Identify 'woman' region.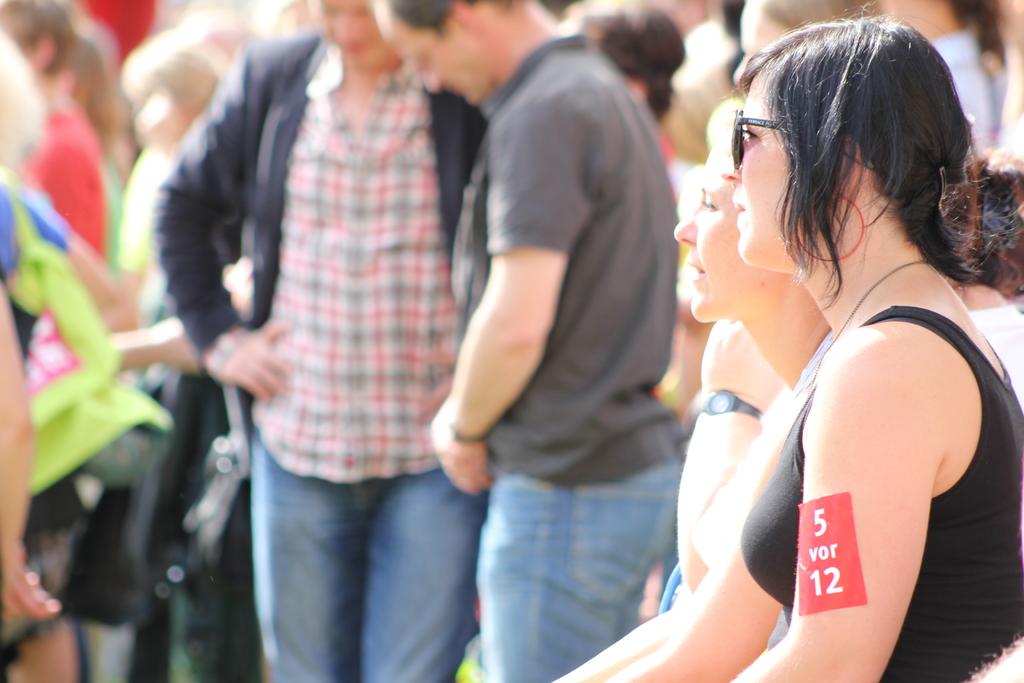
Region: x1=147 y1=0 x2=487 y2=682.
